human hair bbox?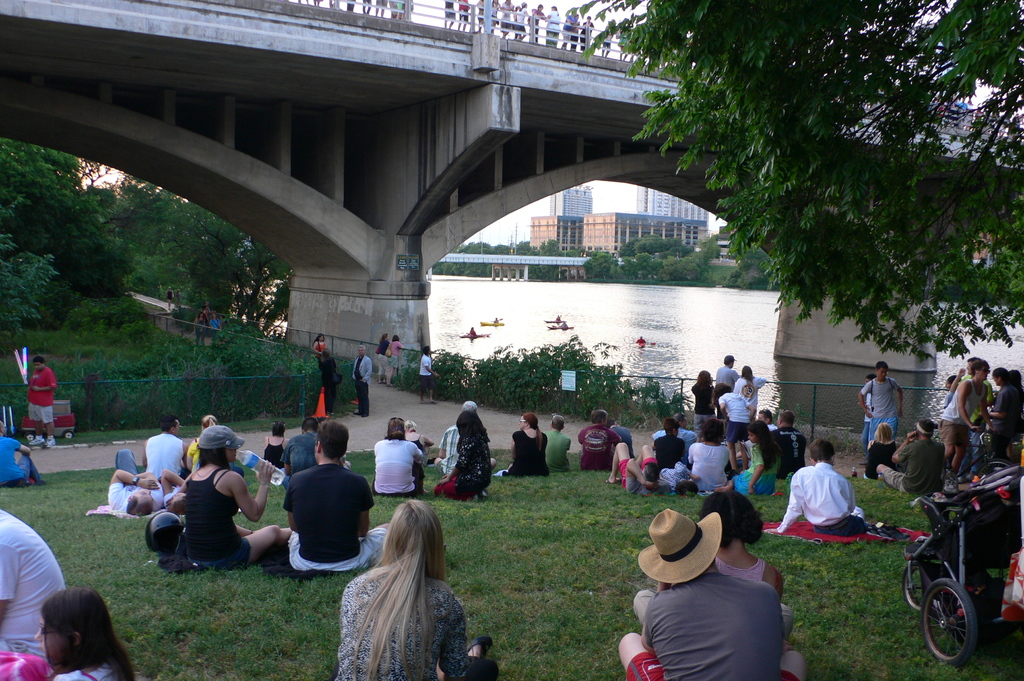
box(739, 362, 758, 383)
